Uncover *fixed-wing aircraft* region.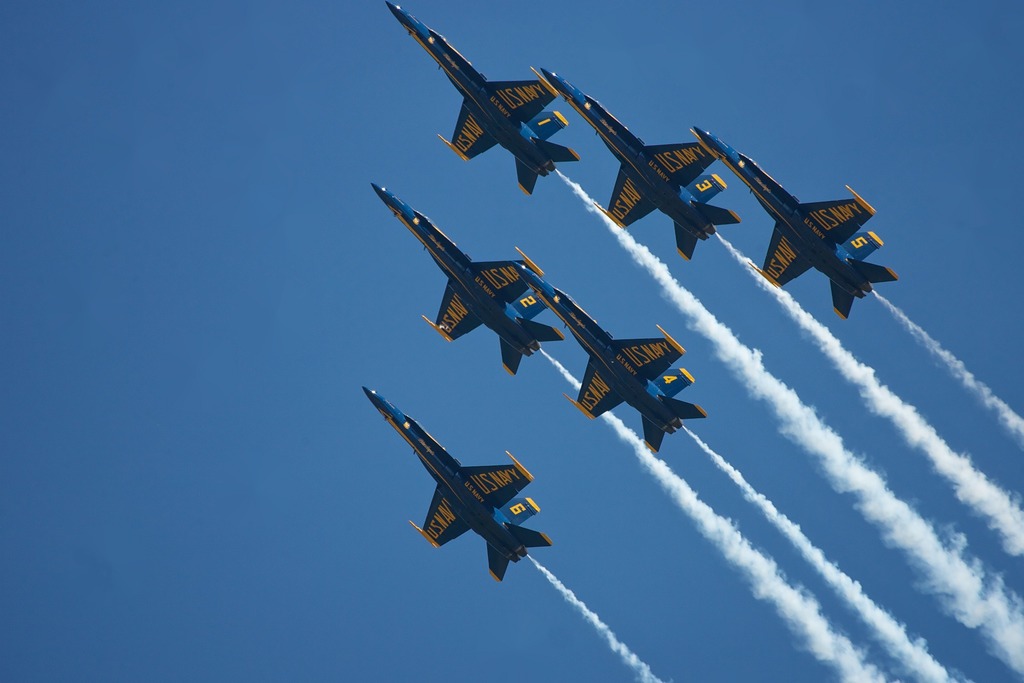
Uncovered: (x1=362, y1=385, x2=557, y2=598).
